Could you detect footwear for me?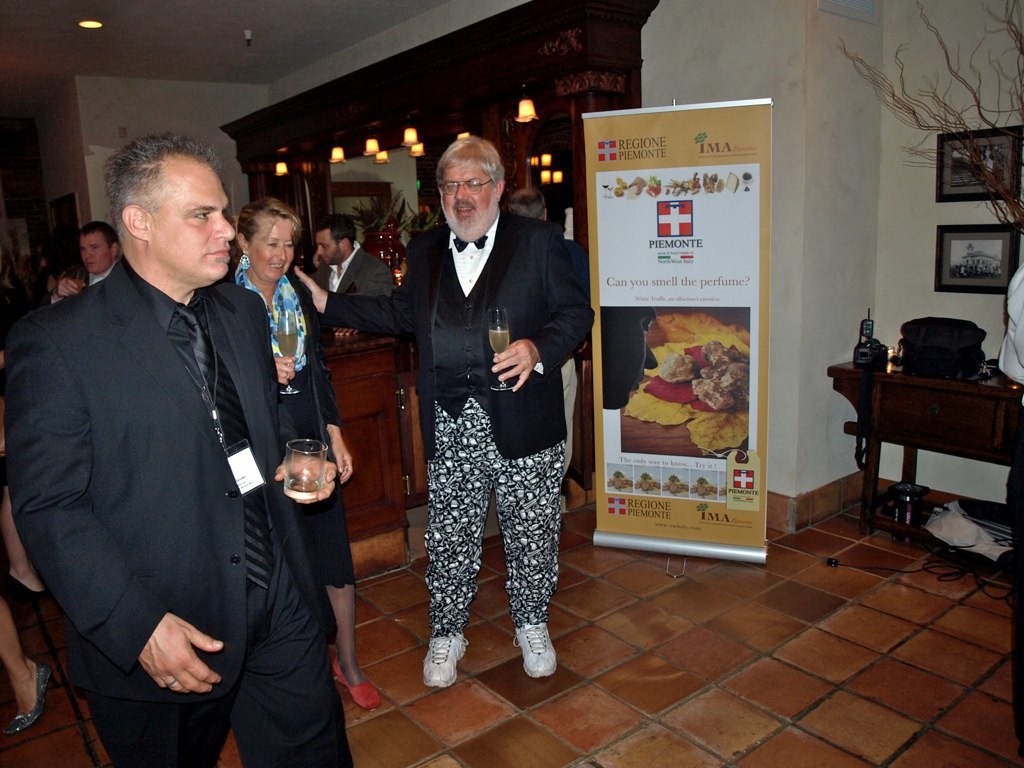
Detection result: <bbox>331, 653, 382, 713</bbox>.
